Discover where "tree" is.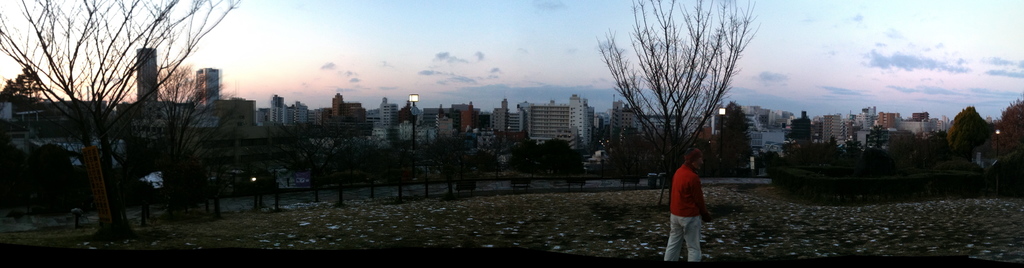
Discovered at 456/147/500/175.
